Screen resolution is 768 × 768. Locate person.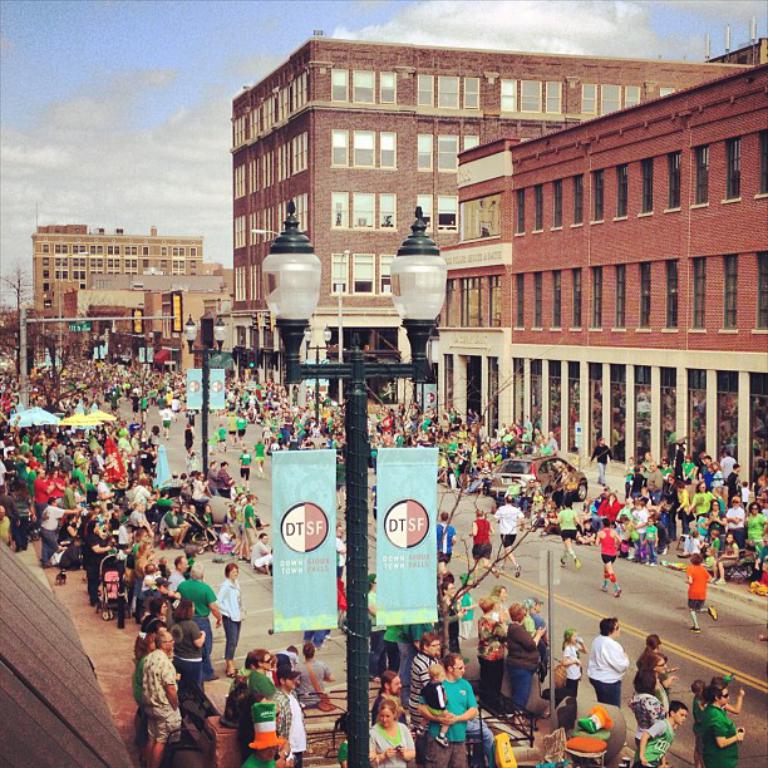
<bbox>498, 601, 550, 698</bbox>.
